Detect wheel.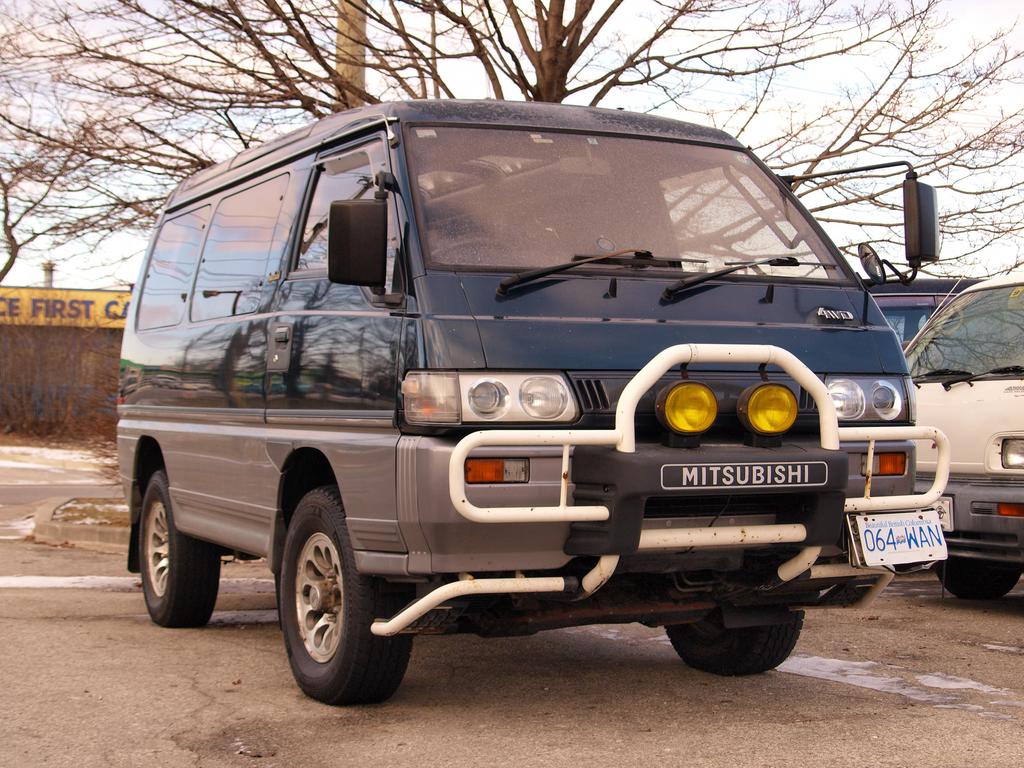
Detected at {"left": 660, "top": 611, "right": 806, "bottom": 677}.
